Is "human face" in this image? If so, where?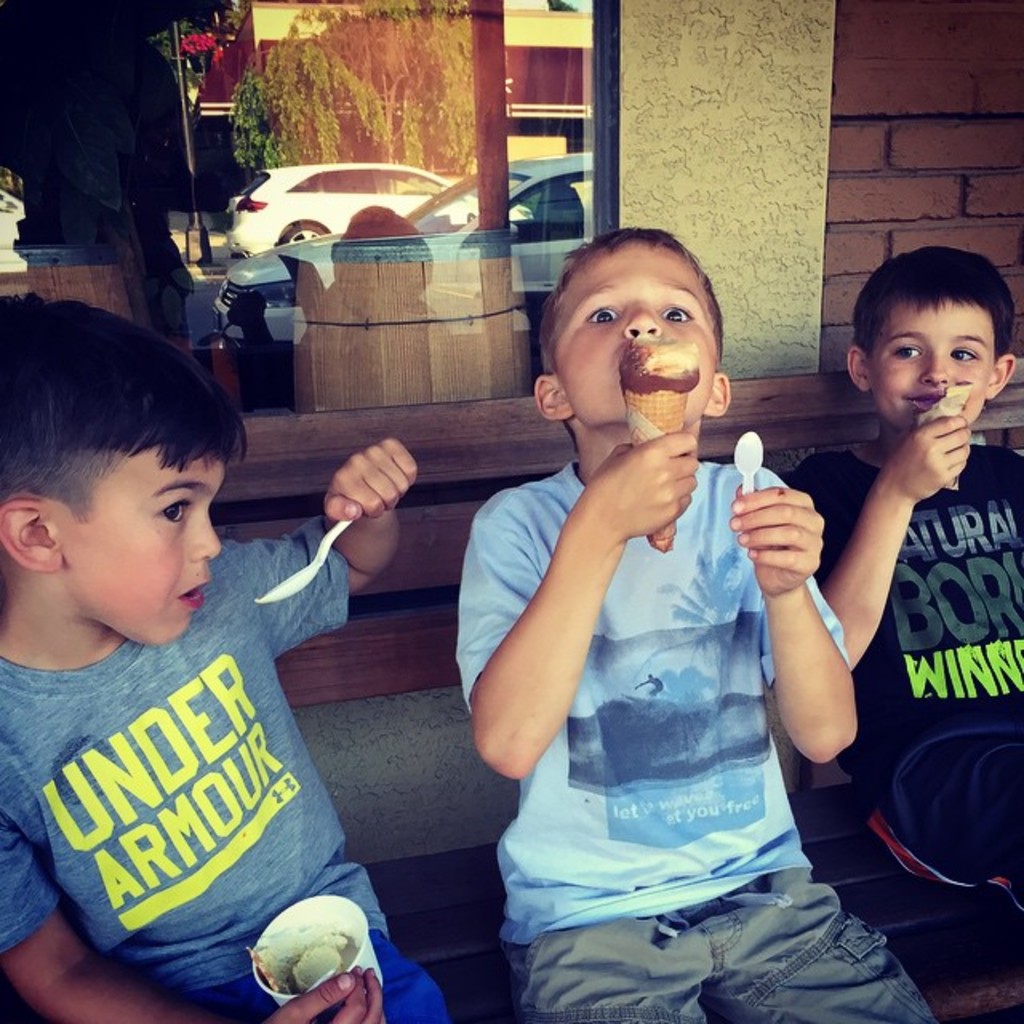
Yes, at pyautogui.locateOnScreen(58, 438, 222, 651).
